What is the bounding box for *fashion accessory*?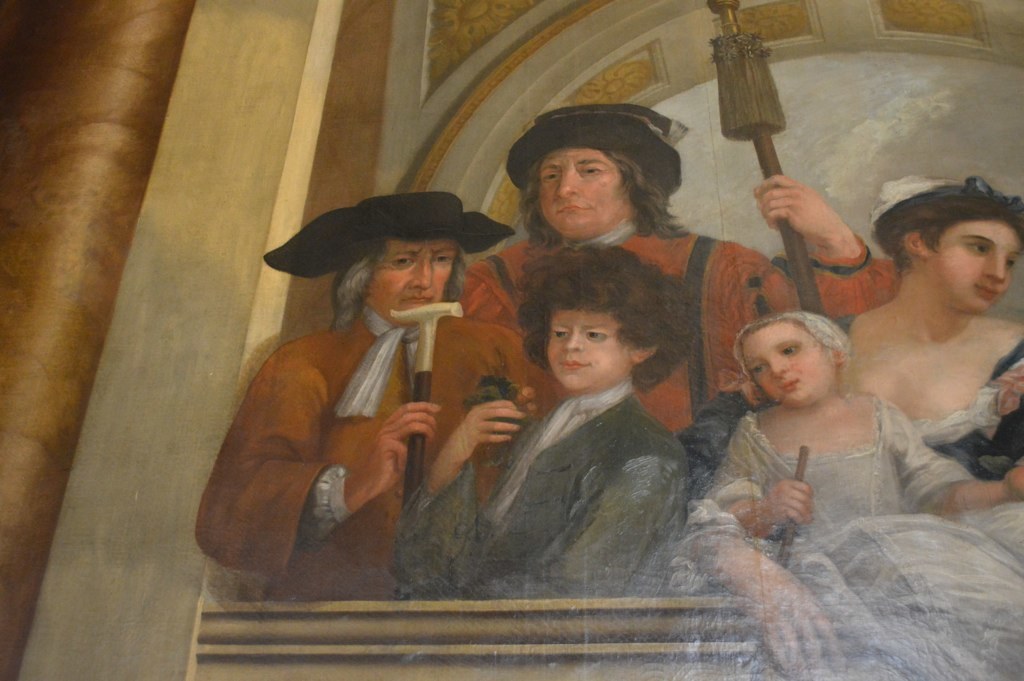
crop(870, 176, 1023, 254).
